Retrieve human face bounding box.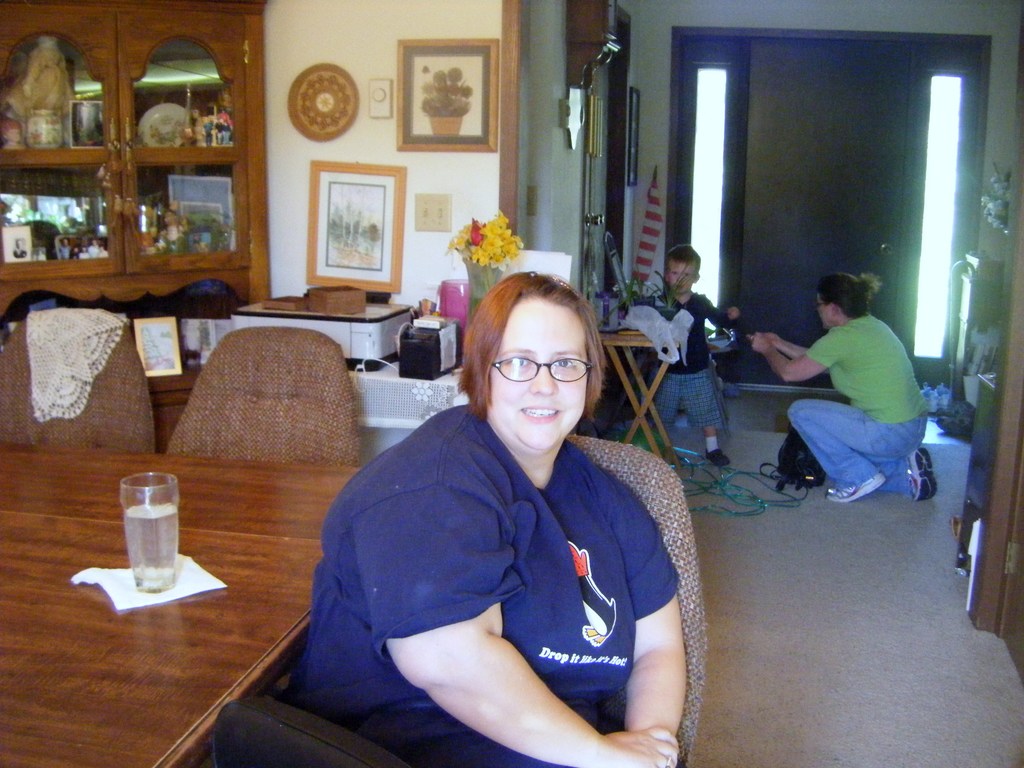
Bounding box: box=[820, 295, 834, 325].
